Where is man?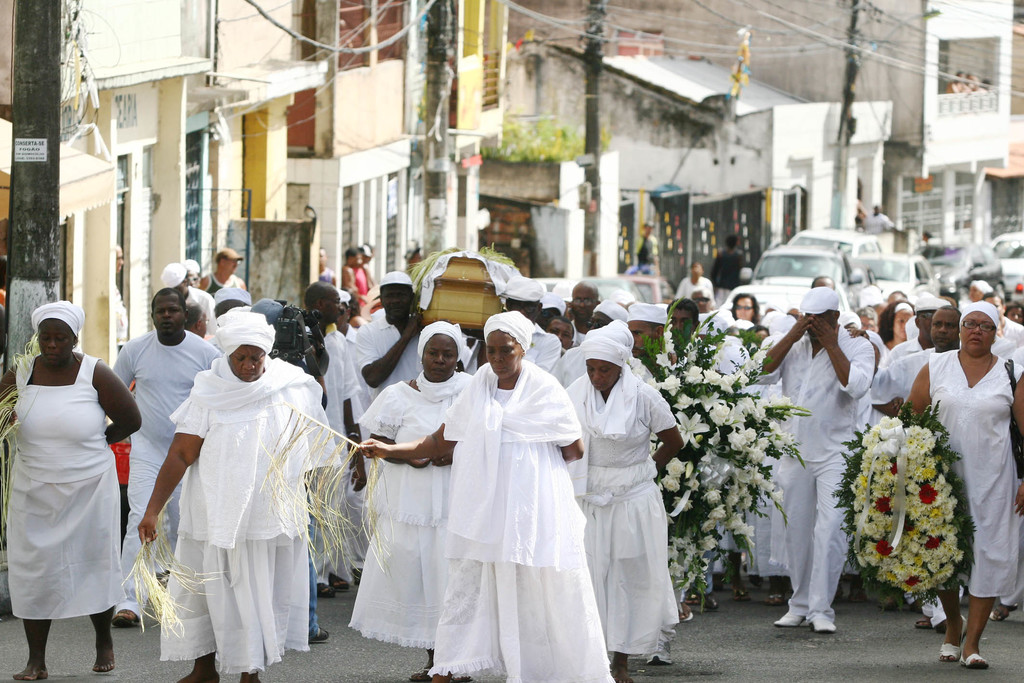
625:302:696:619.
